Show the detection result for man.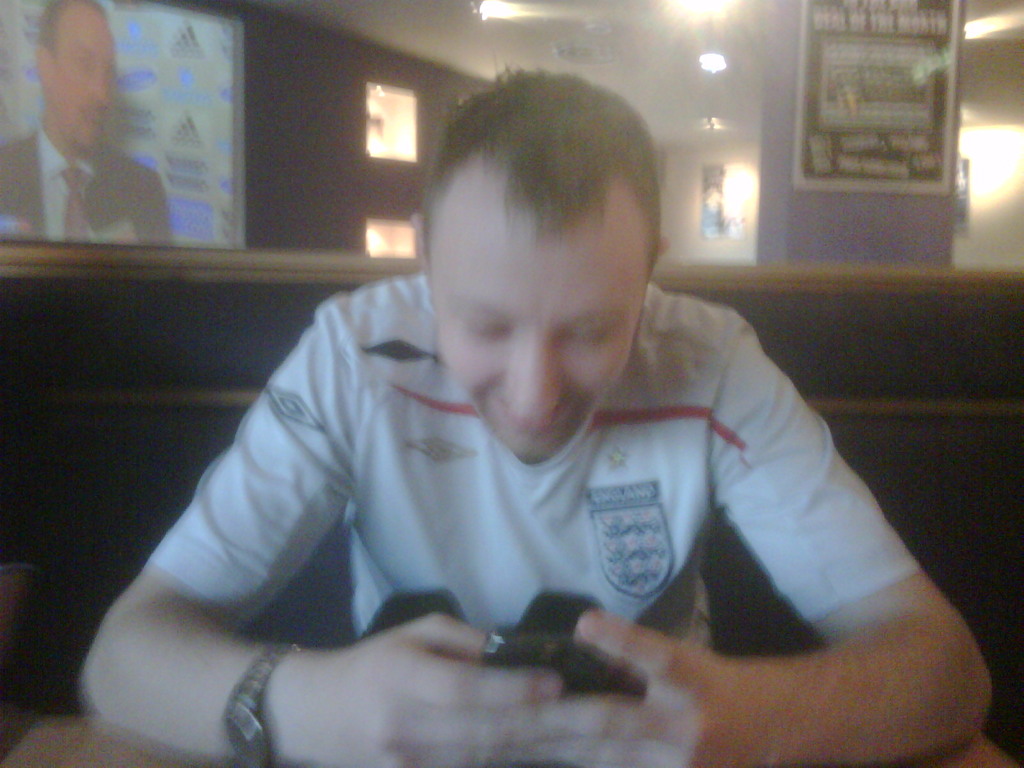
0/0/172/241.
